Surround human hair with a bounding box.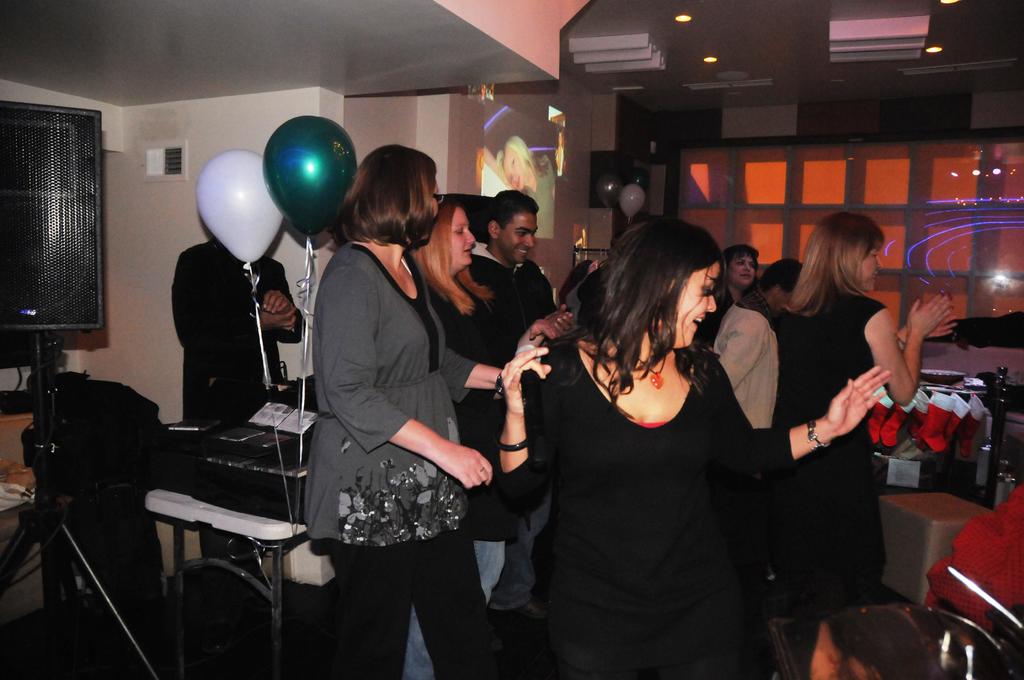
<bbox>783, 211, 886, 316</bbox>.
